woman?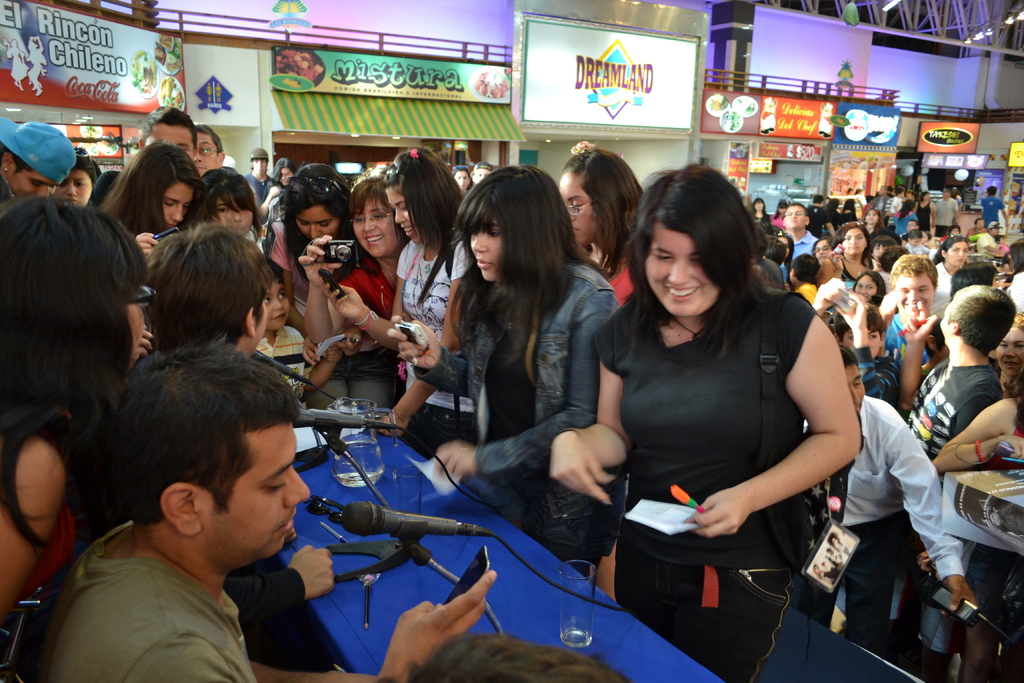
303 170 412 452
